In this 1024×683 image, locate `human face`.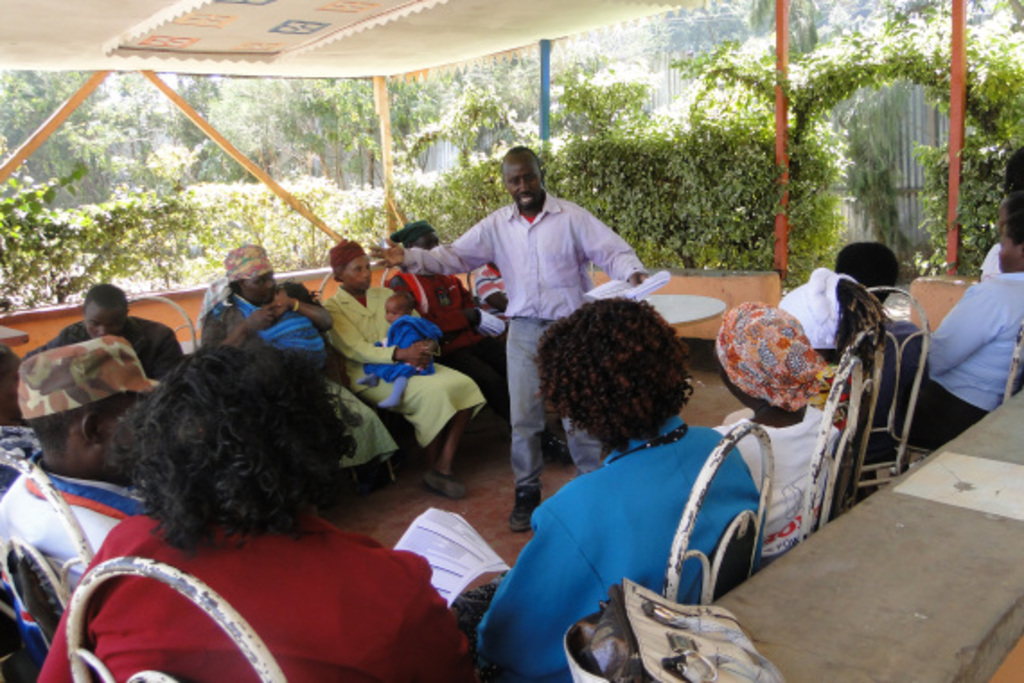
Bounding box: region(415, 234, 440, 252).
